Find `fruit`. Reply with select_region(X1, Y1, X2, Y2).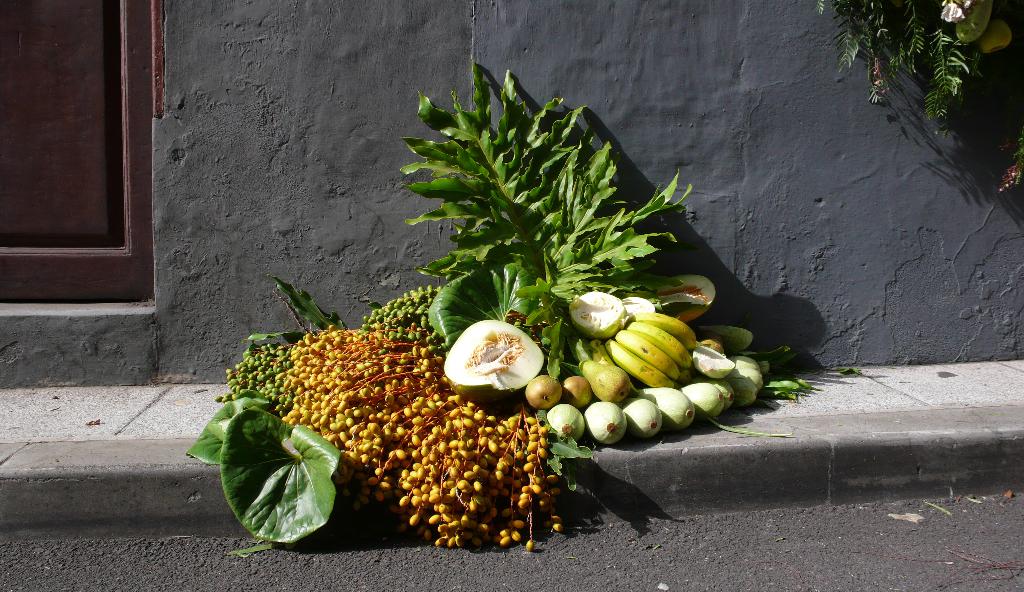
select_region(578, 358, 632, 404).
